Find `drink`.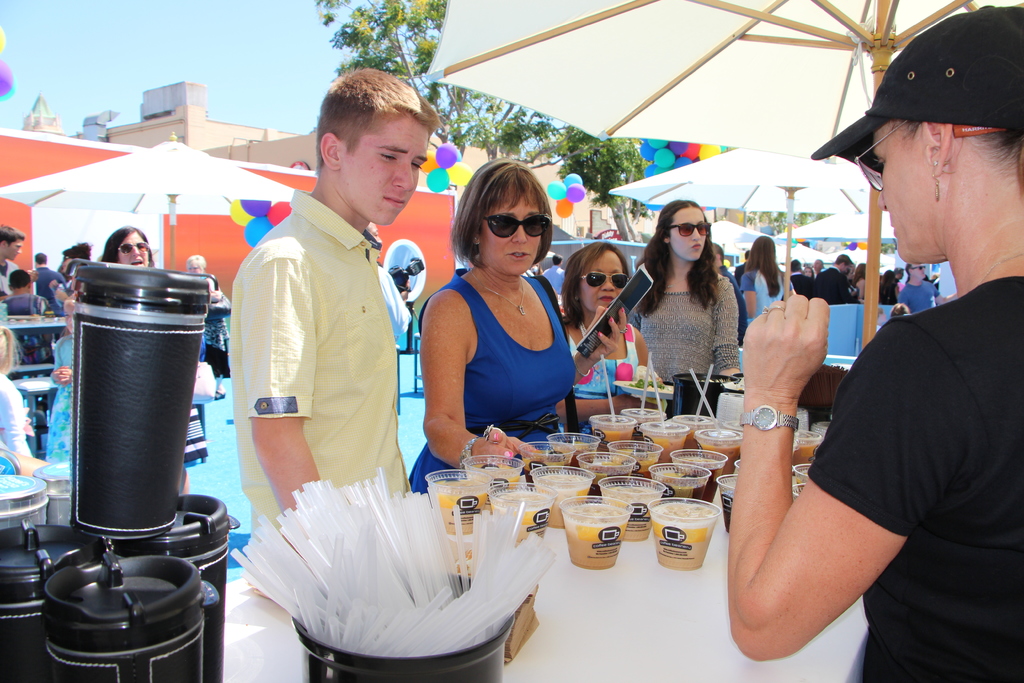
(513,504,556,540).
